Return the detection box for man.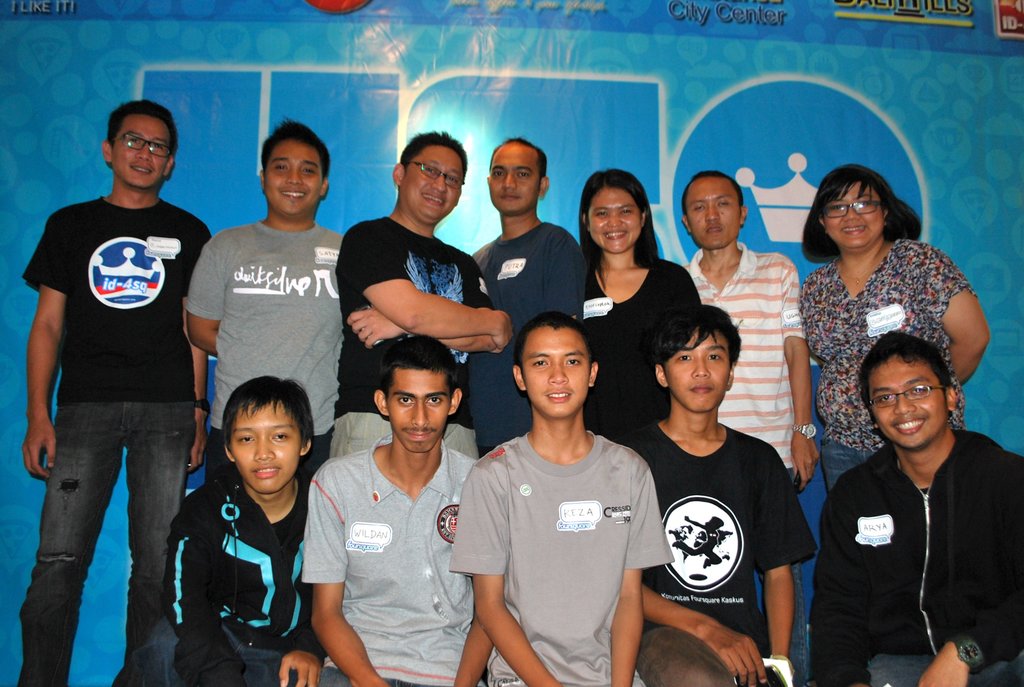
(669,168,823,501).
